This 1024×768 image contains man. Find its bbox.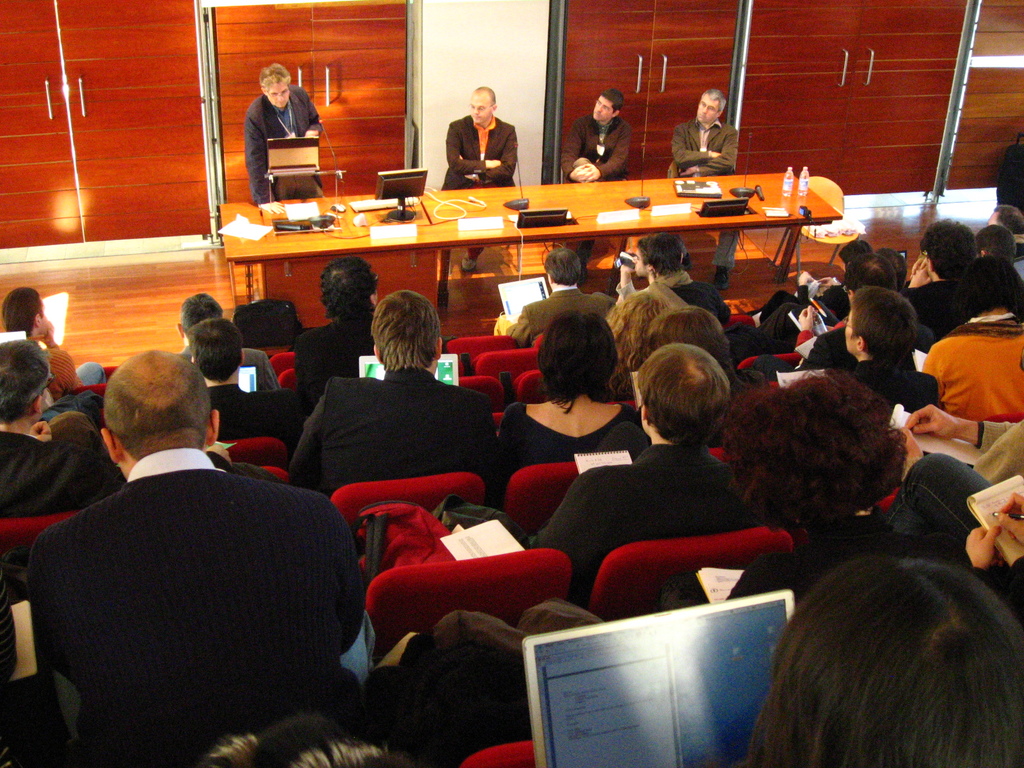
bbox=[667, 77, 739, 189].
